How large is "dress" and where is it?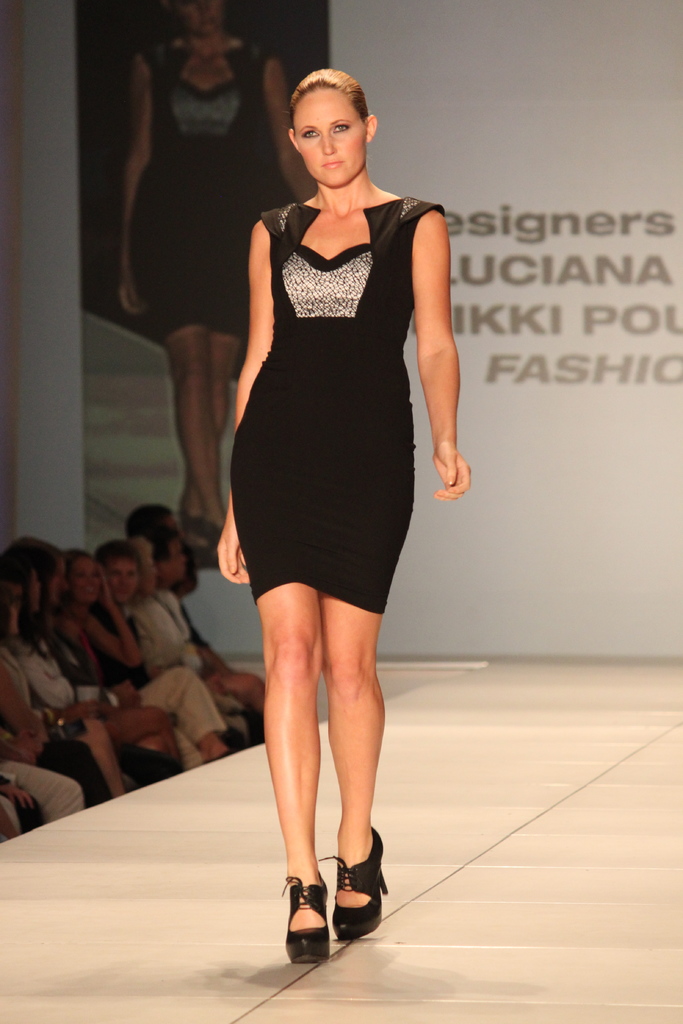
Bounding box: {"left": 229, "top": 197, "right": 447, "bottom": 615}.
